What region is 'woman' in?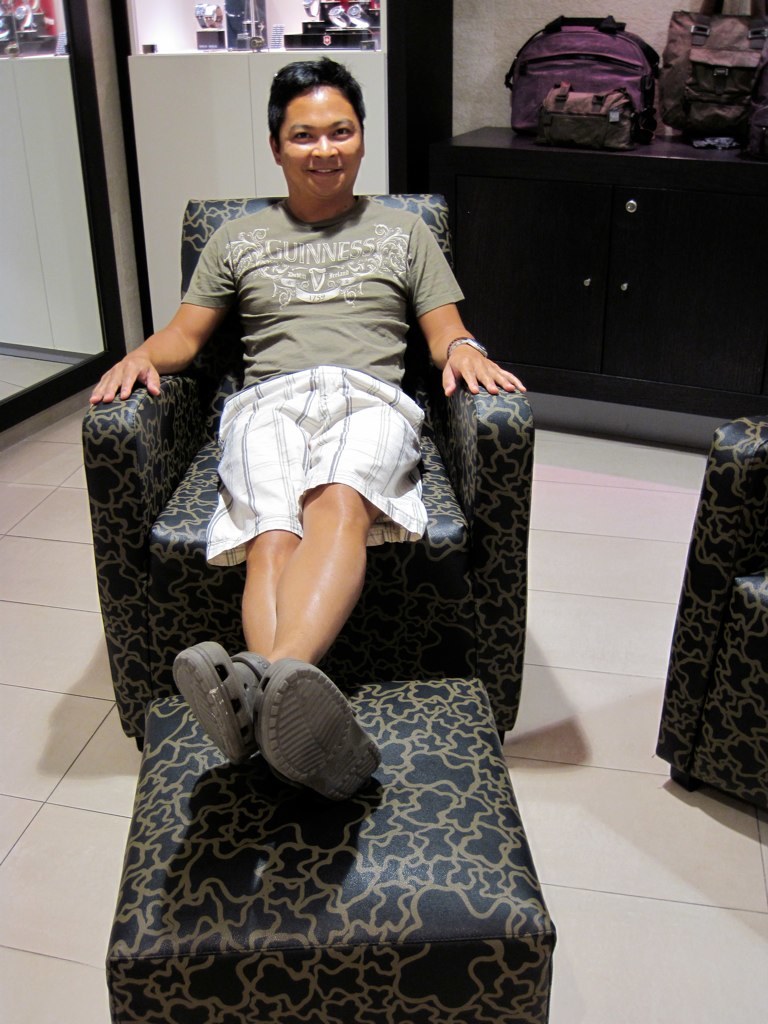
crop(117, 58, 522, 960).
